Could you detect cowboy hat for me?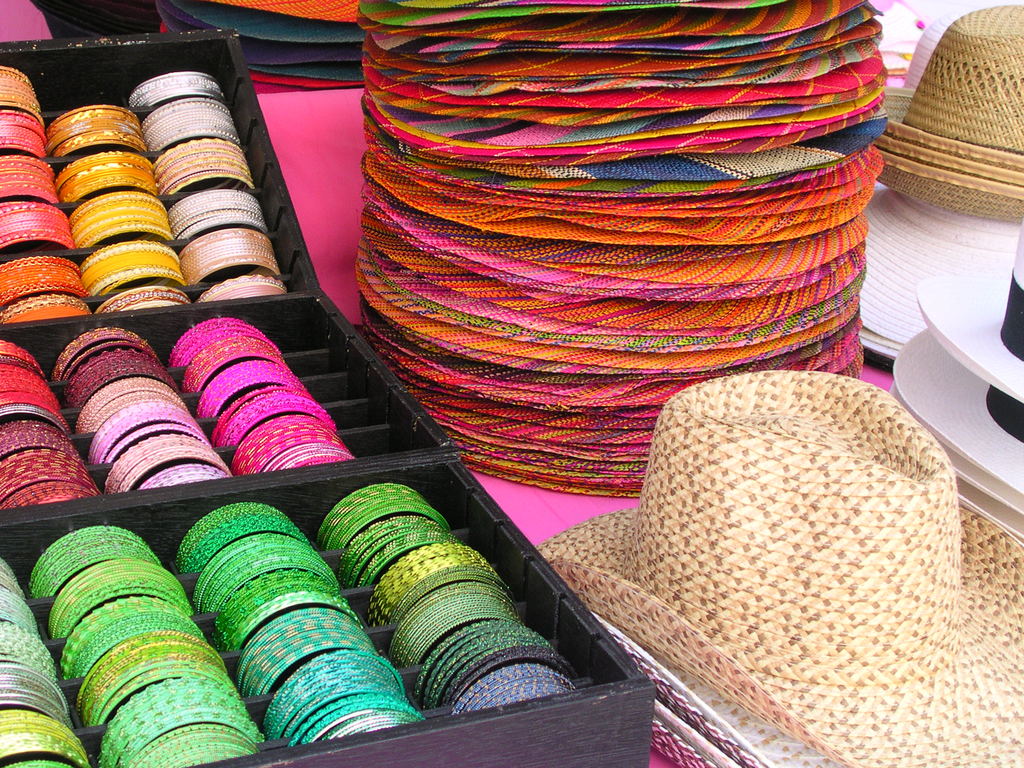
Detection result: crop(878, 1, 980, 121).
